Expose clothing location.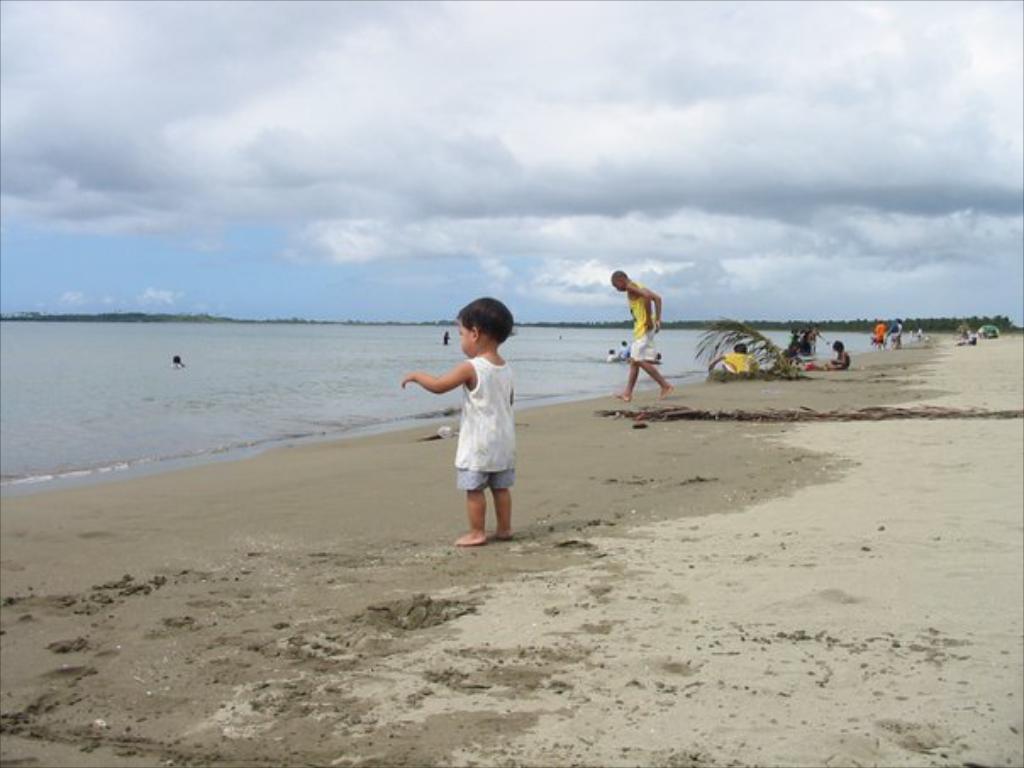
Exposed at bbox(873, 324, 883, 344).
